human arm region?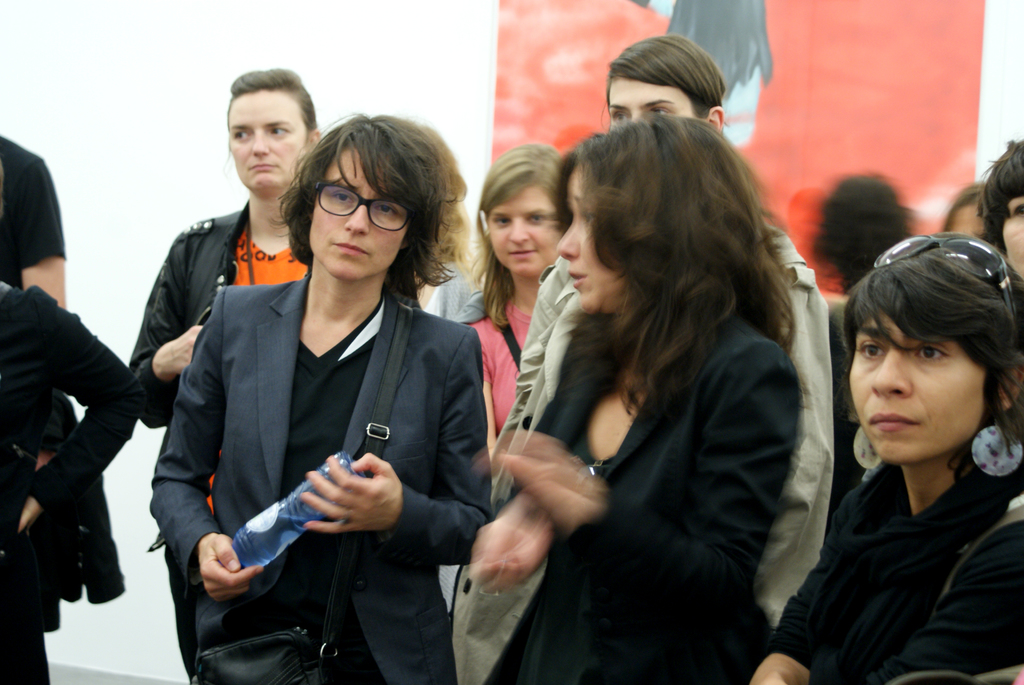
456, 325, 584, 594
